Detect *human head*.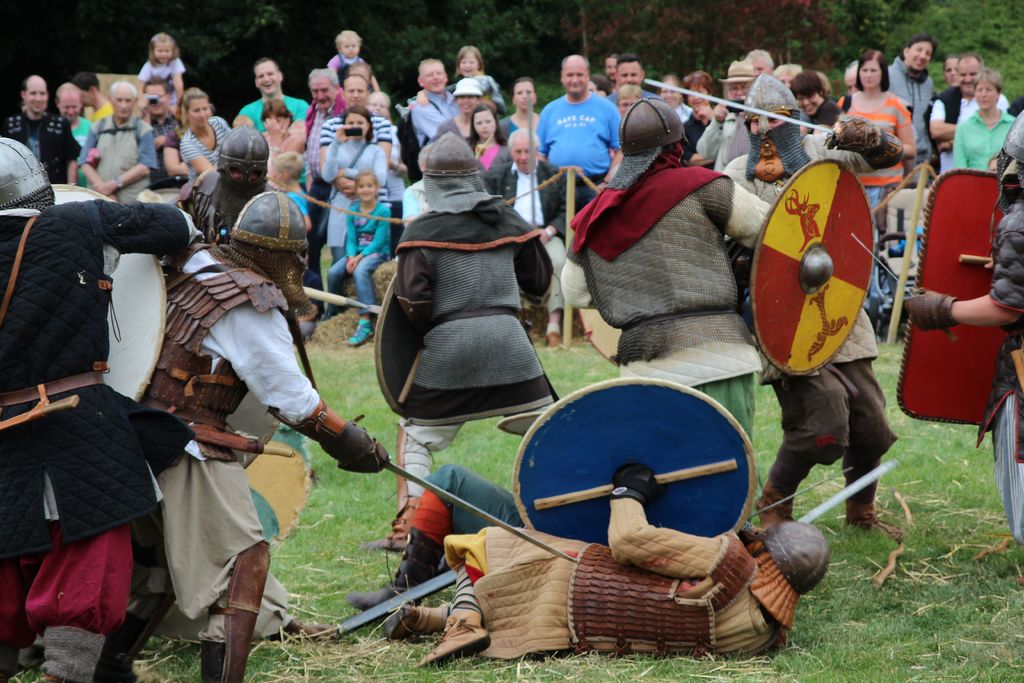
Detected at {"left": 352, "top": 168, "right": 377, "bottom": 204}.
